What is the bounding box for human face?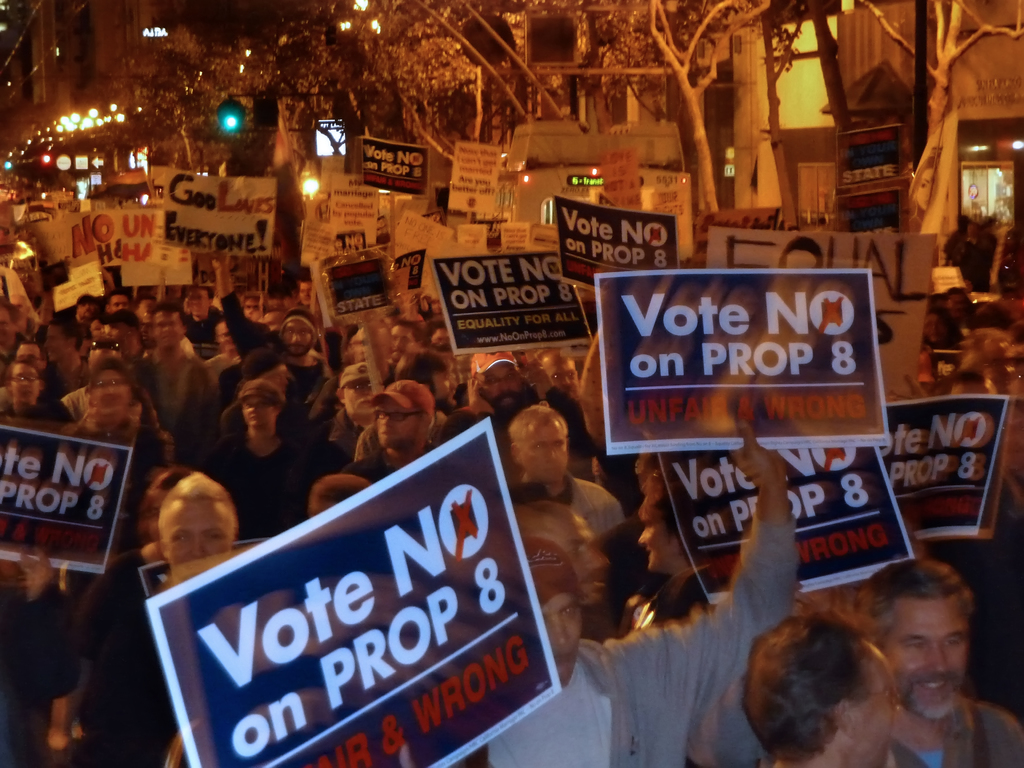
BBox(524, 418, 570, 475).
